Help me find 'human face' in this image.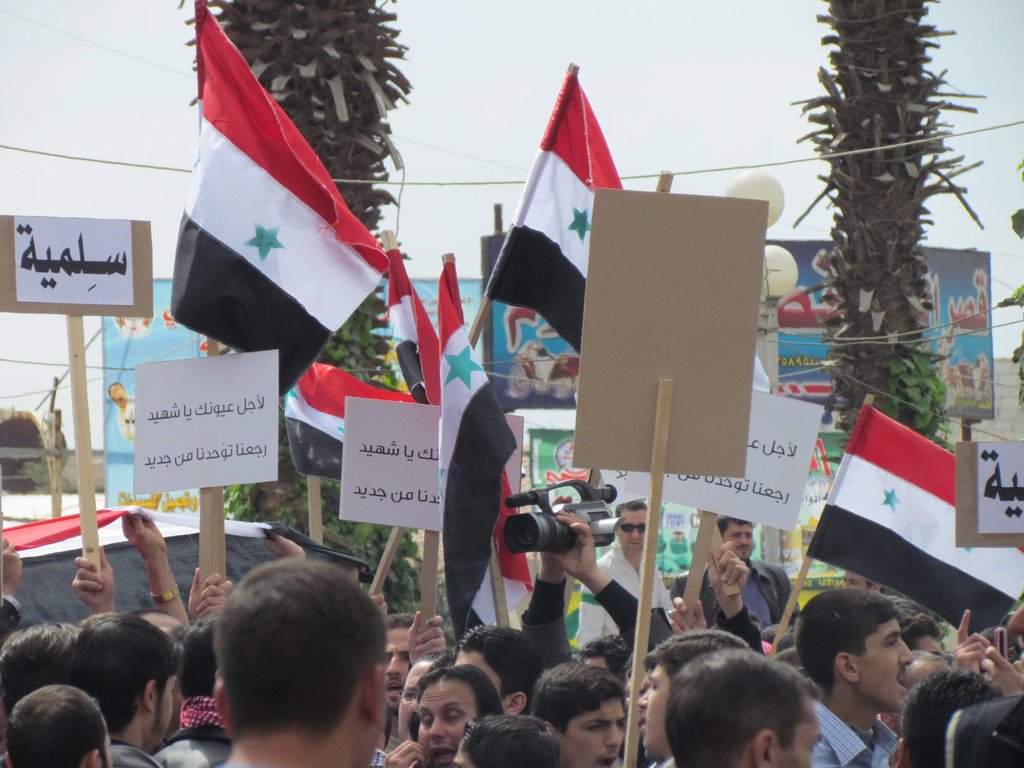
Found it: x1=618, y1=511, x2=650, y2=556.
